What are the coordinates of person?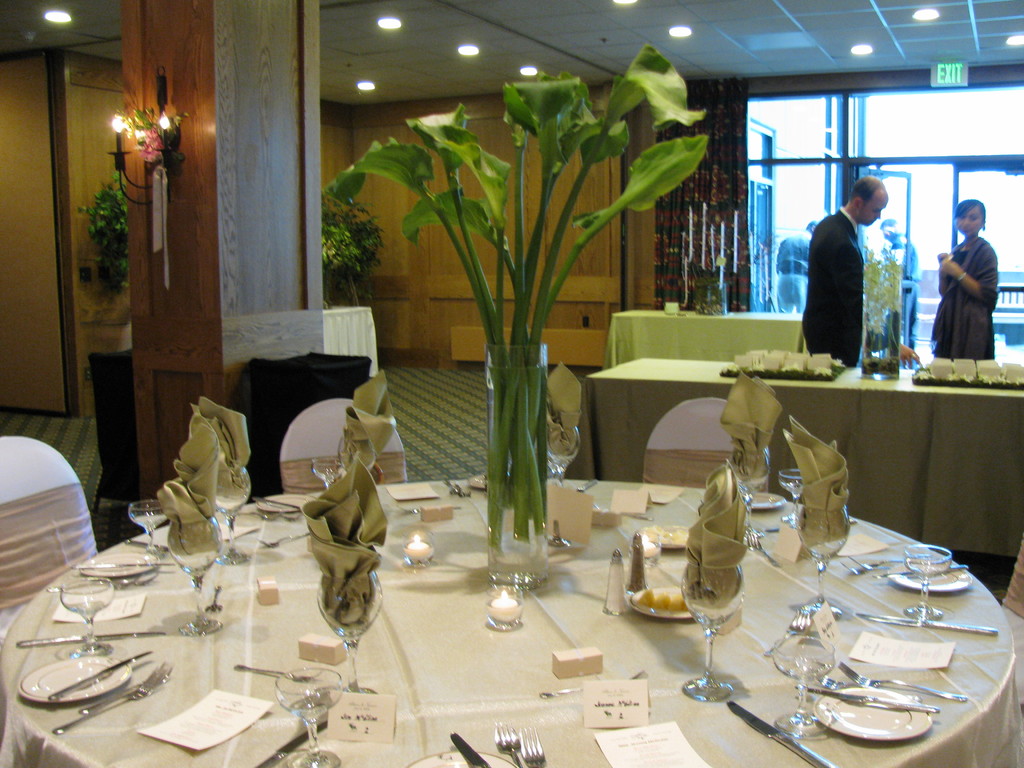
(left=797, top=178, right=886, bottom=363).
